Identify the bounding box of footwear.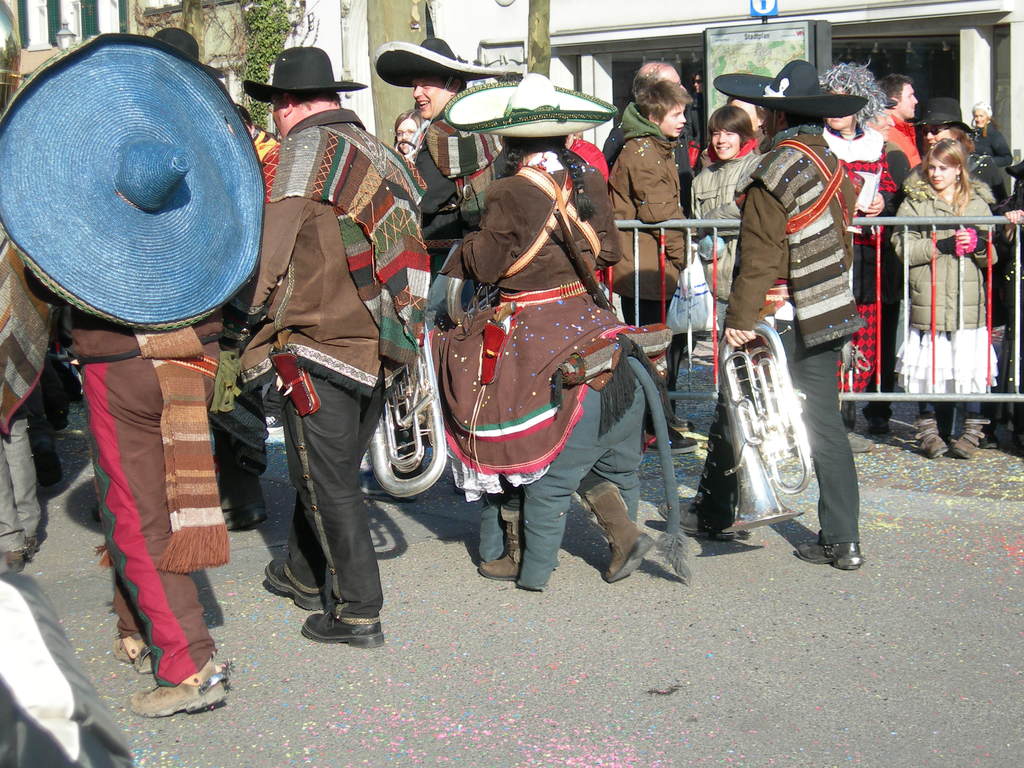
detection(304, 597, 390, 648).
